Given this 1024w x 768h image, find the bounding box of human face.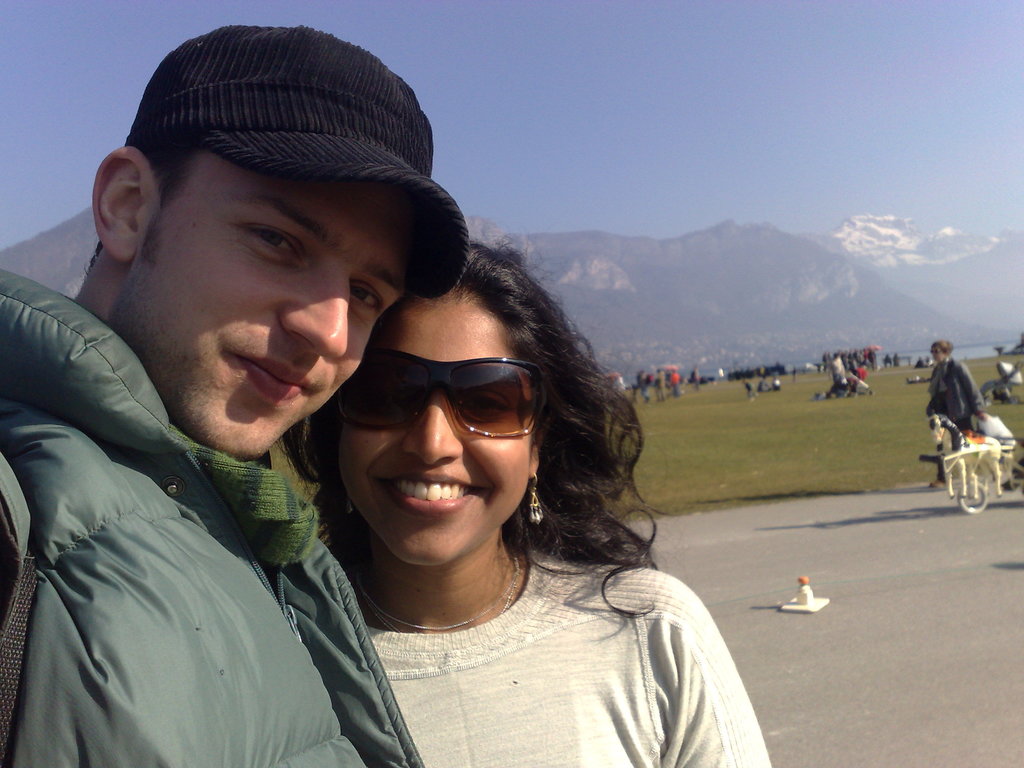
box(145, 150, 410, 460).
